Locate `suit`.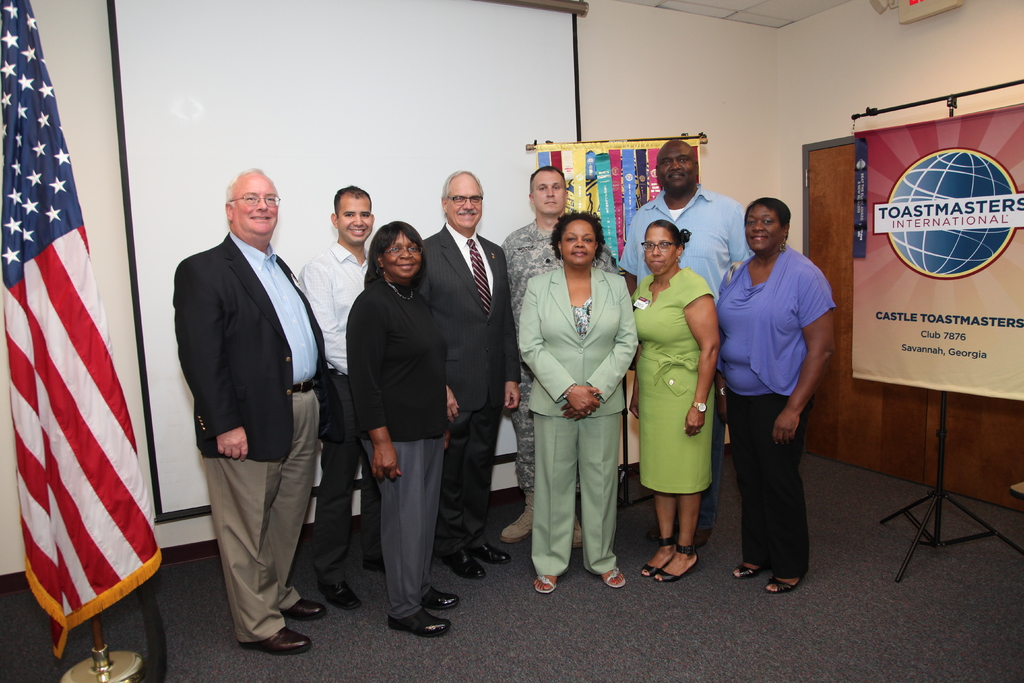
Bounding box: select_region(510, 261, 641, 580).
